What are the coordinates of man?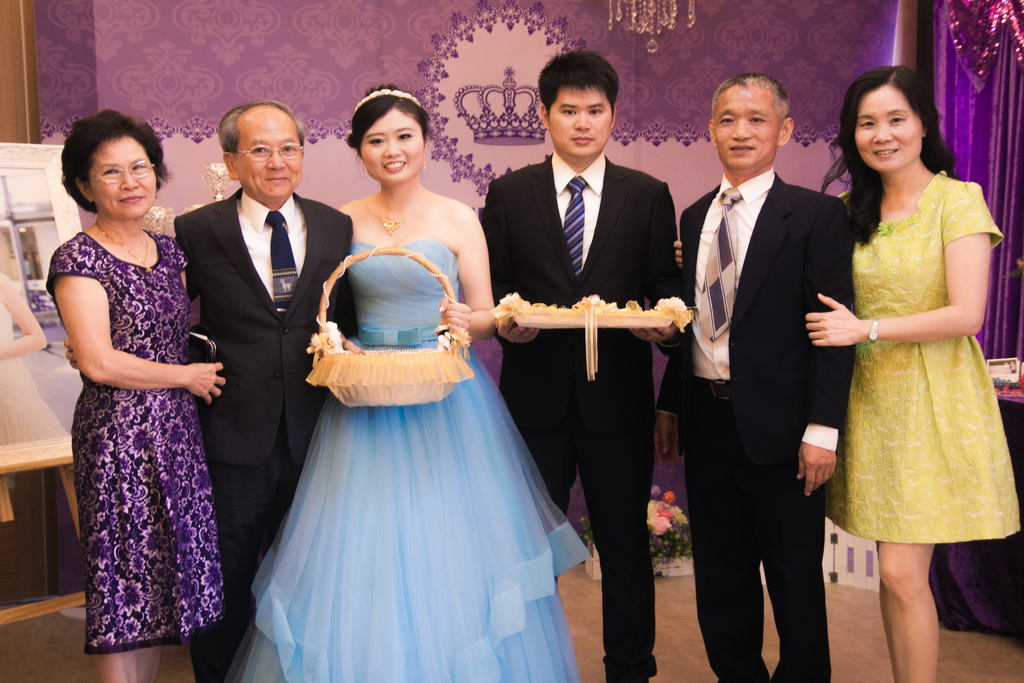
pyautogui.locateOnScreen(677, 70, 868, 653).
